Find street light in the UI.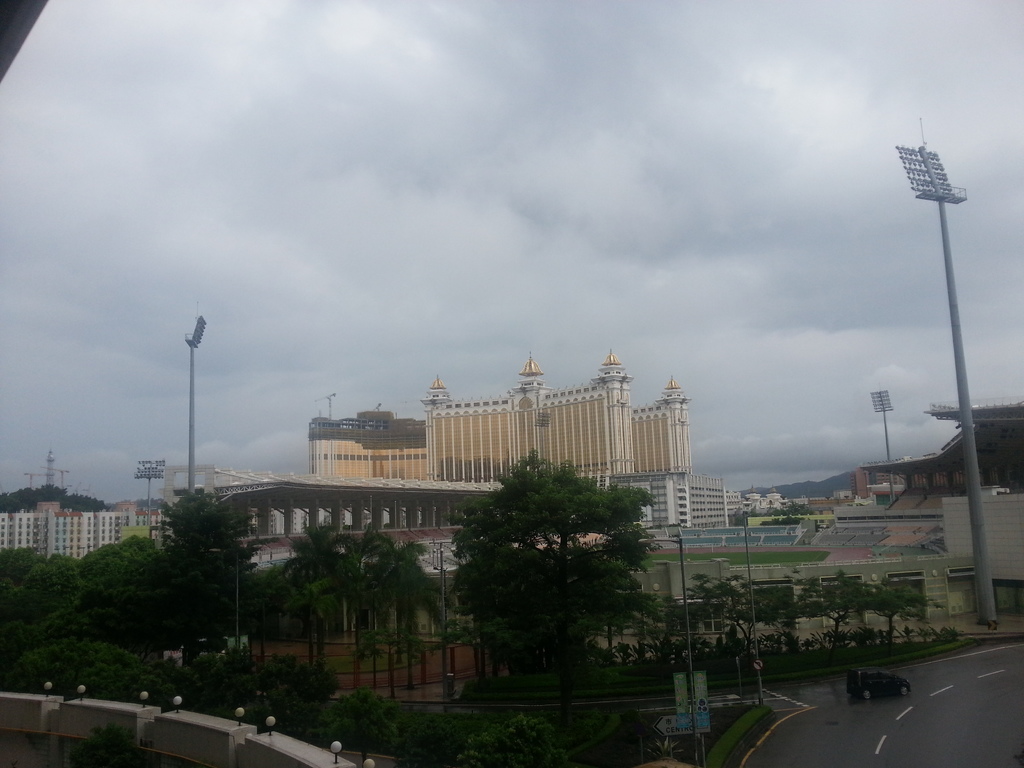
UI element at bbox=(870, 383, 898, 504).
